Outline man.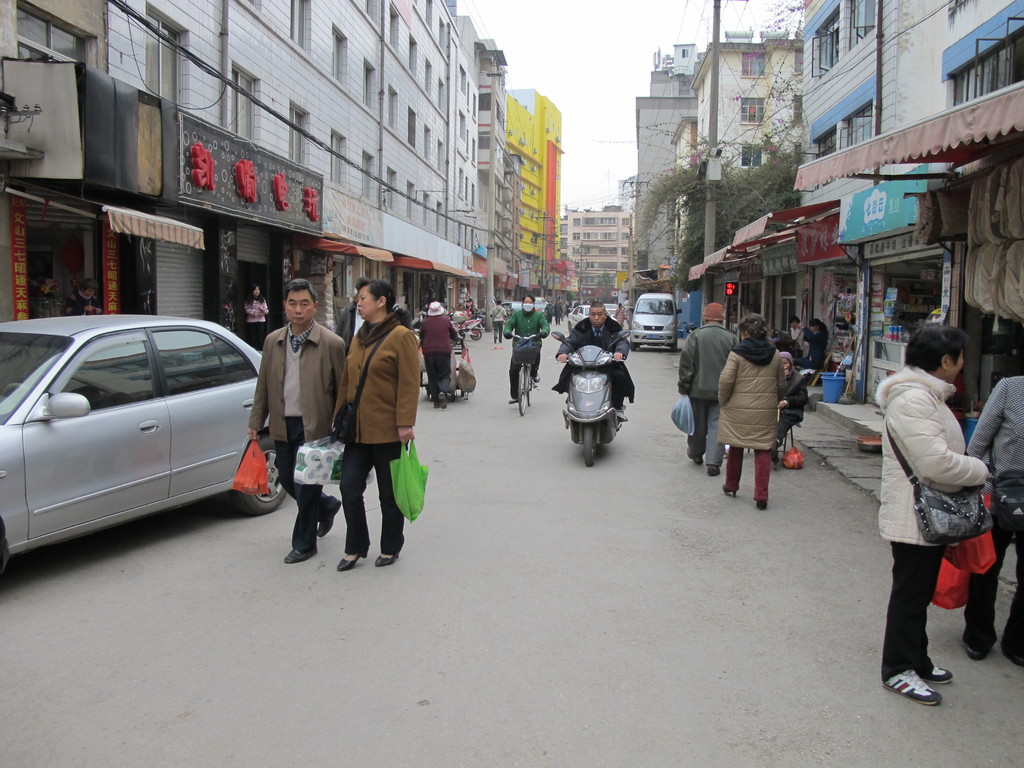
Outline: detection(779, 320, 803, 355).
